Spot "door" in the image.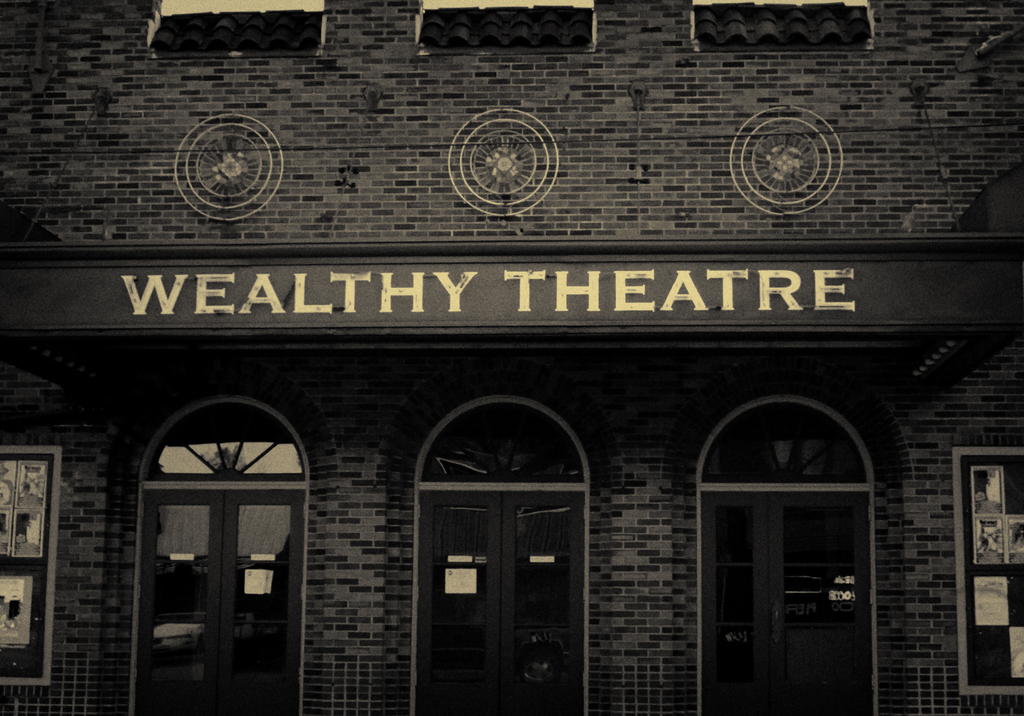
"door" found at locate(138, 490, 307, 713).
